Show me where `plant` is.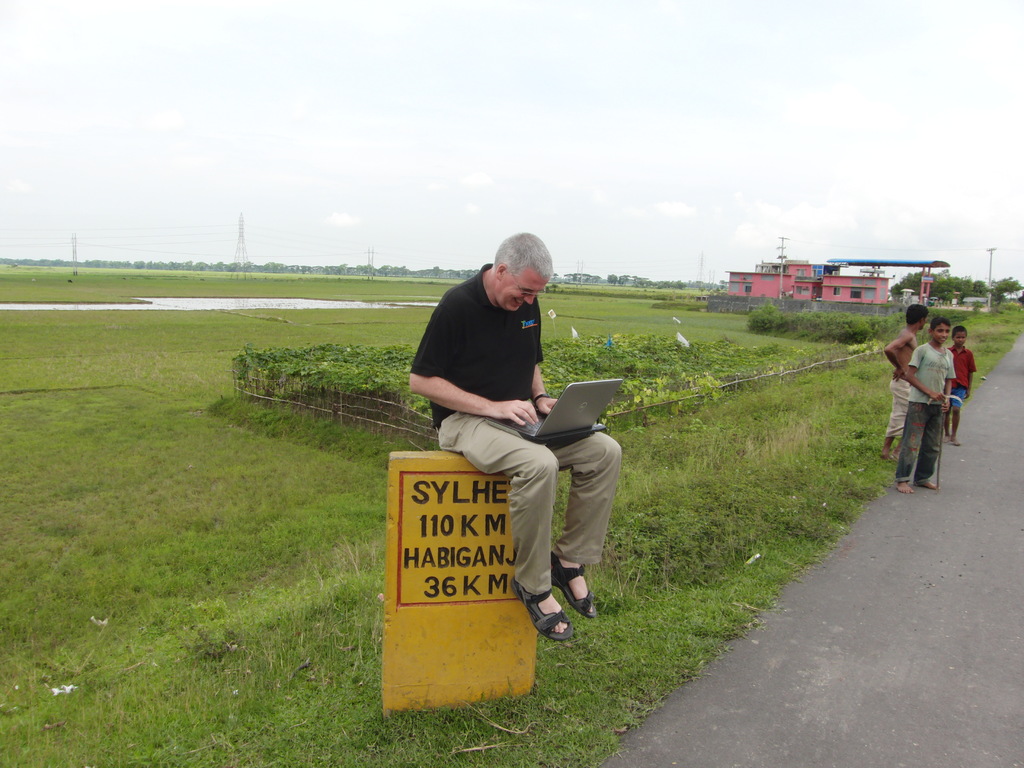
`plant` is at <region>685, 371, 722, 392</region>.
